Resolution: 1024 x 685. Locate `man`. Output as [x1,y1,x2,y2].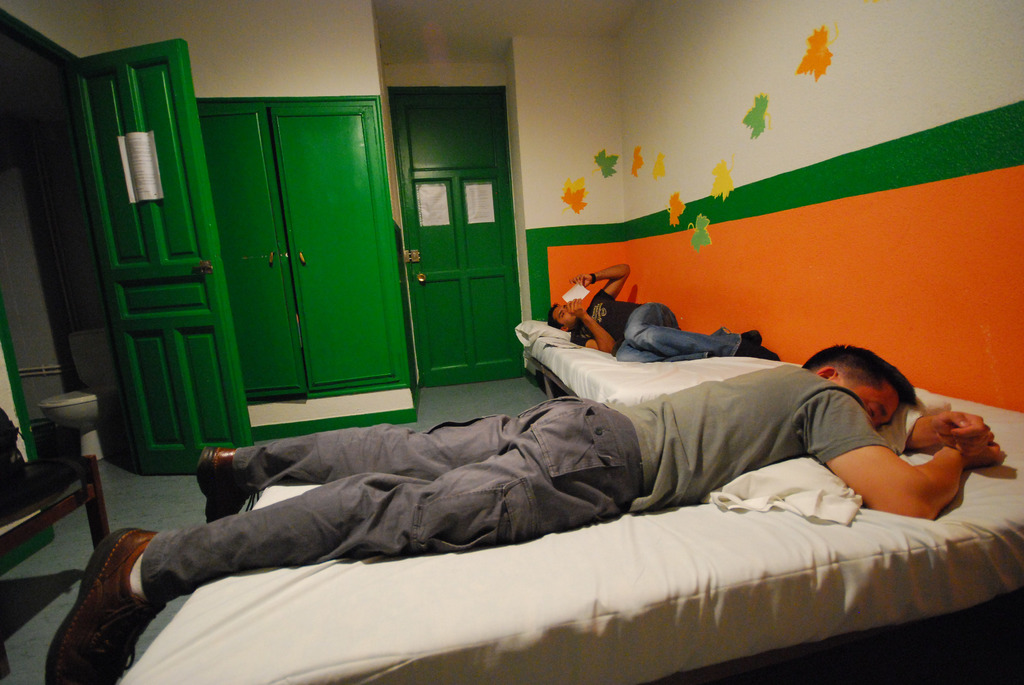
[548,262,779,361].
